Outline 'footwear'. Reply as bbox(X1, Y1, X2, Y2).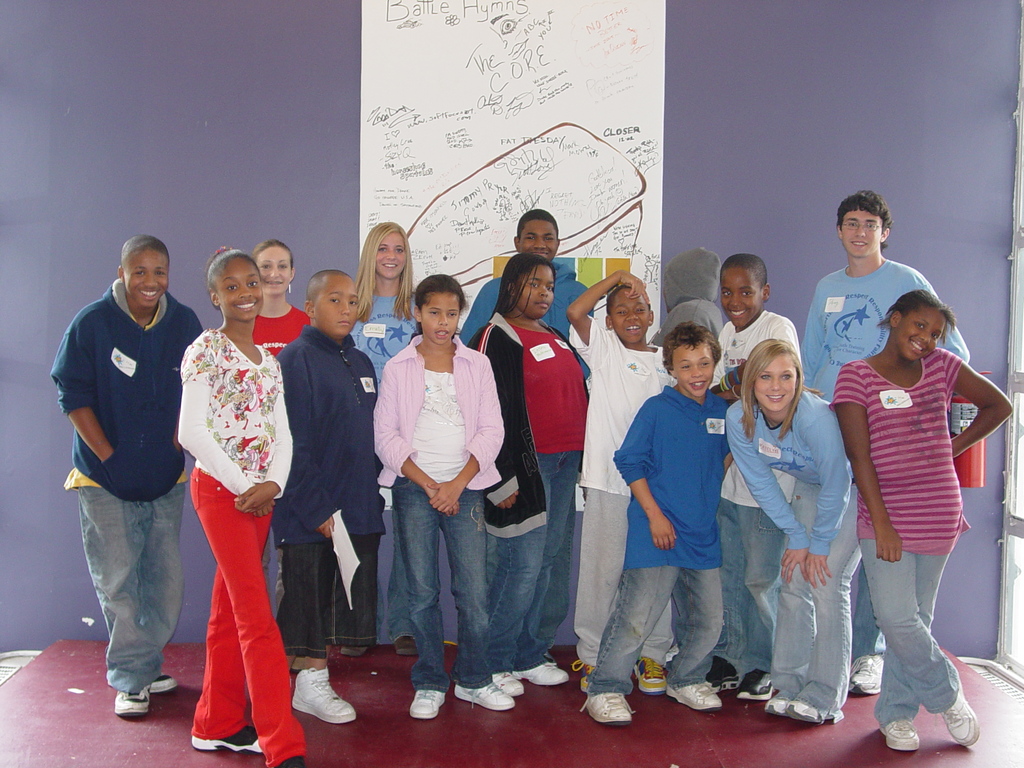
bbox(671, 676, 715, 709).
